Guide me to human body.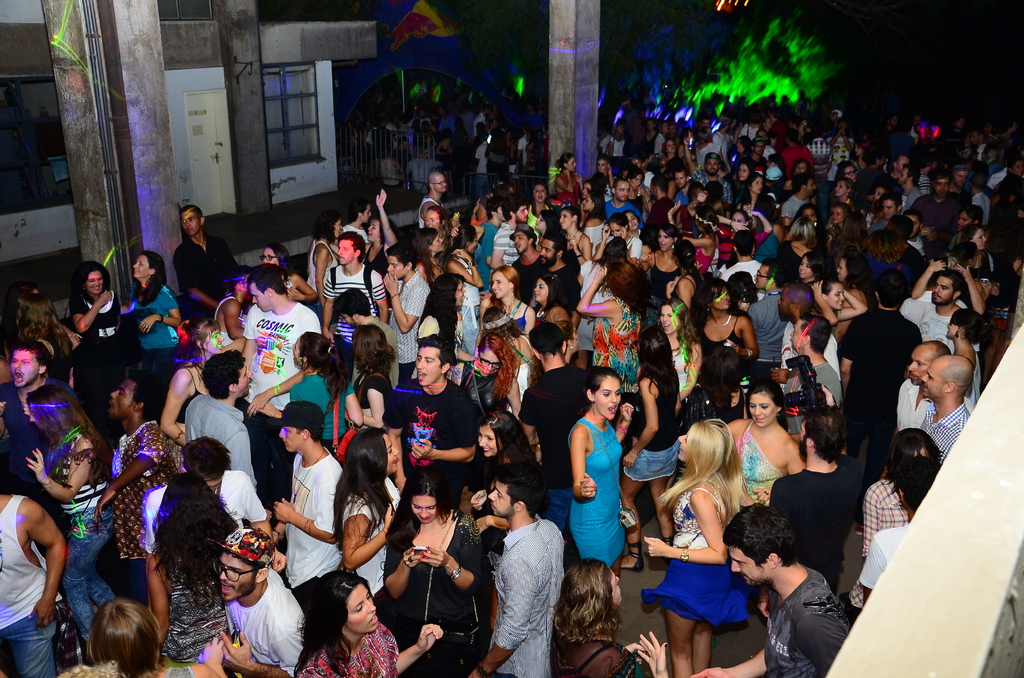
Guidance: [790, 207, 819, 225].
